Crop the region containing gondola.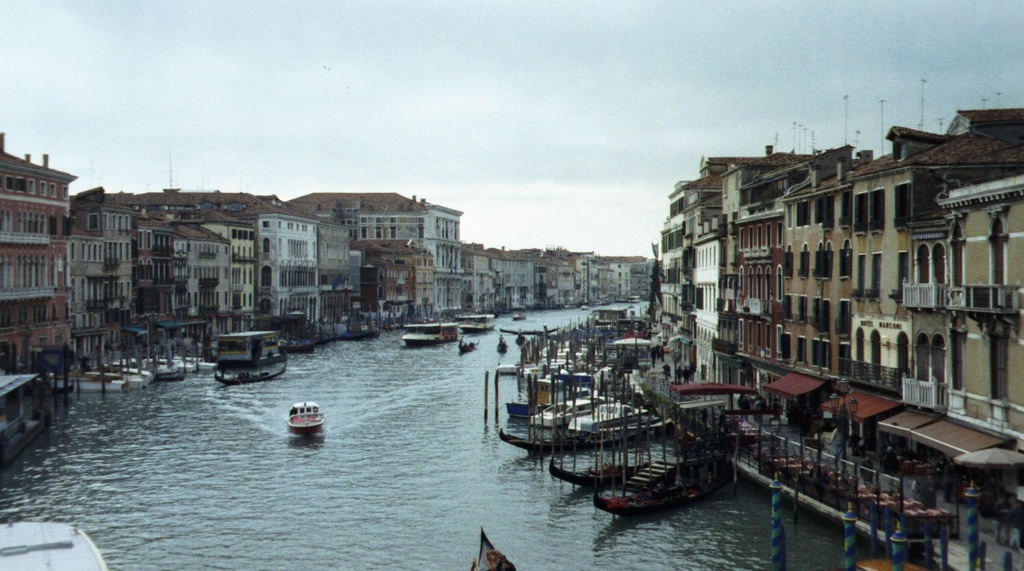
Crop region: [left=515, top=333, right=527, bottom=348].
